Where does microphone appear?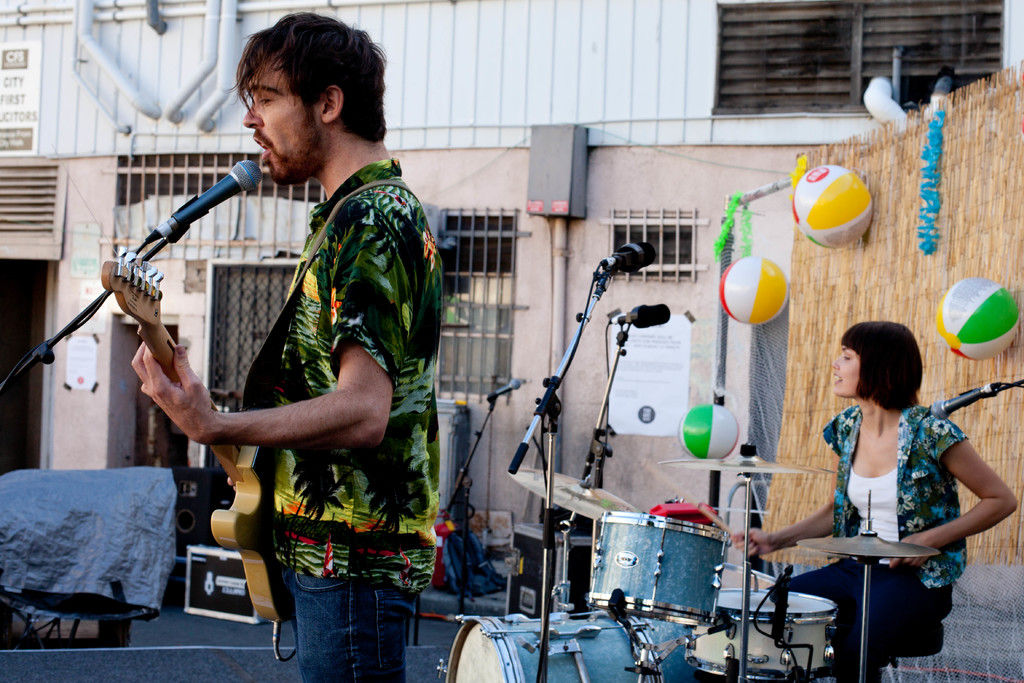
Appears at 567:243:662:290.
